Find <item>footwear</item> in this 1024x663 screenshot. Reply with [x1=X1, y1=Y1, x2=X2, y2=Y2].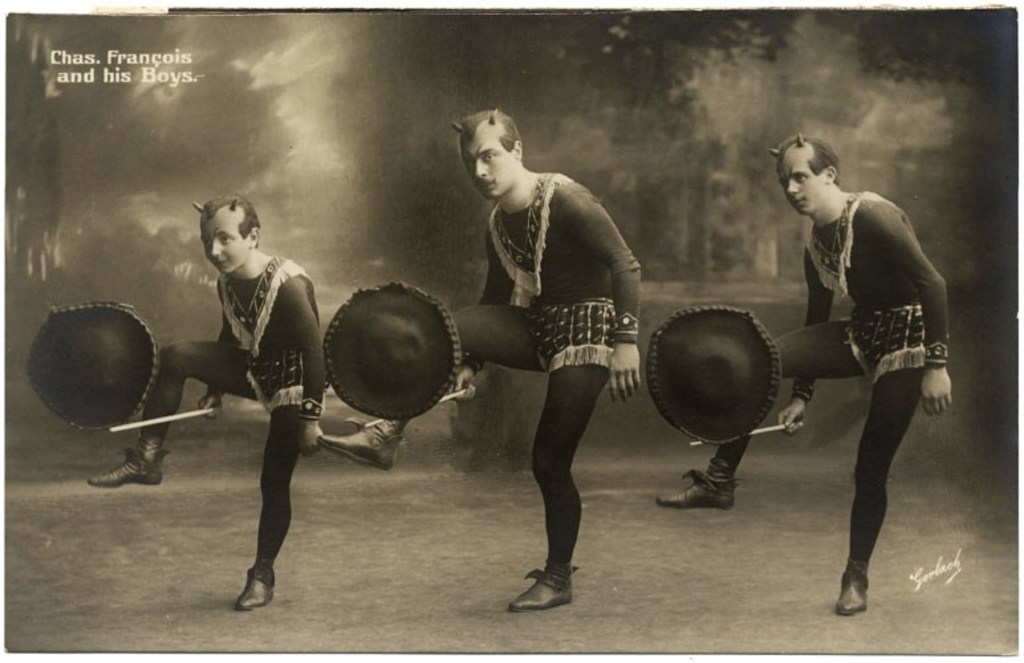
[x1=513, y1=557, x2=582, y2=619].
